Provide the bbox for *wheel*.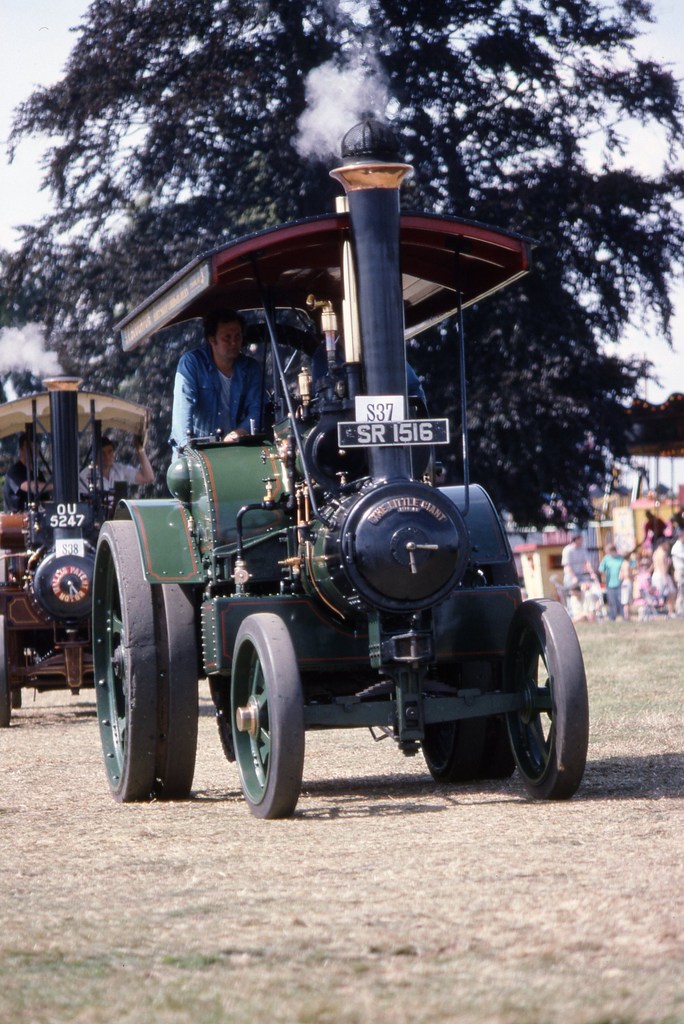
x1=506 y1=590 x2=590 y2=796.
